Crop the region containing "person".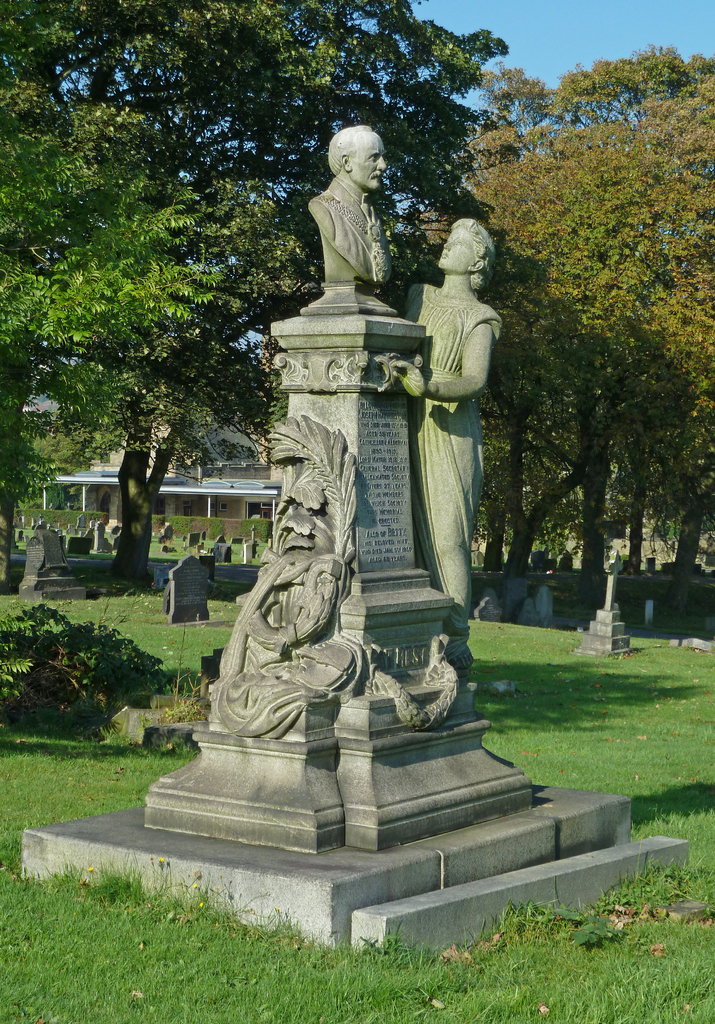
Crop region: [390,221,513,666].
